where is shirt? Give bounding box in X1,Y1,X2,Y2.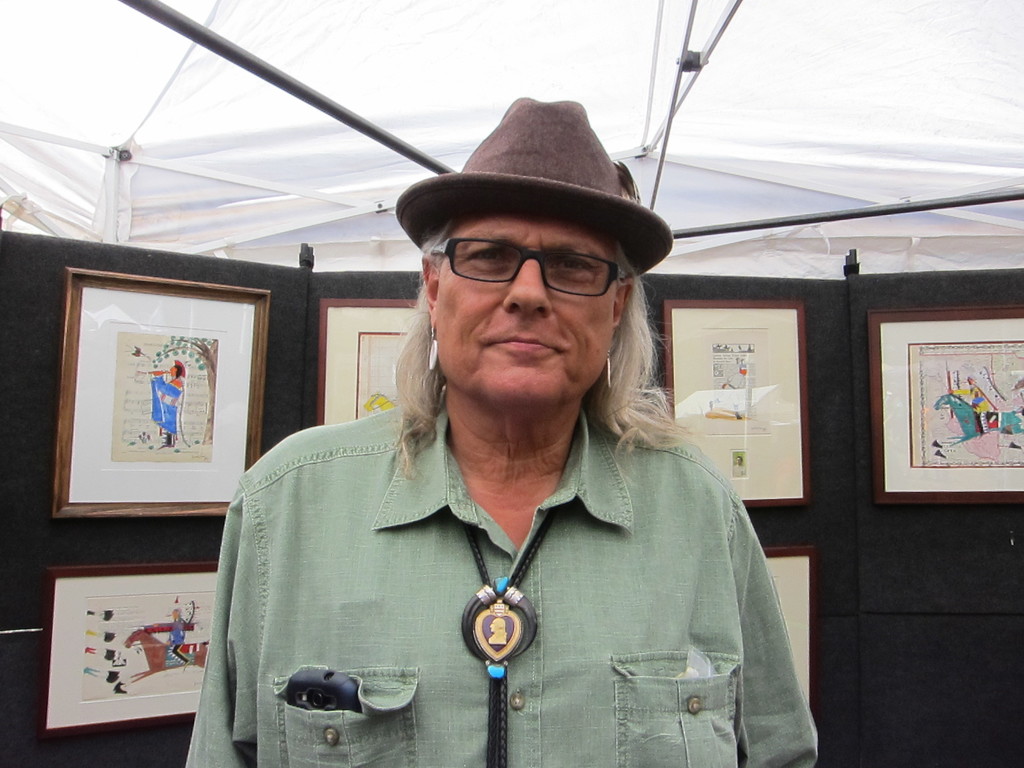
179,385,820,767.
